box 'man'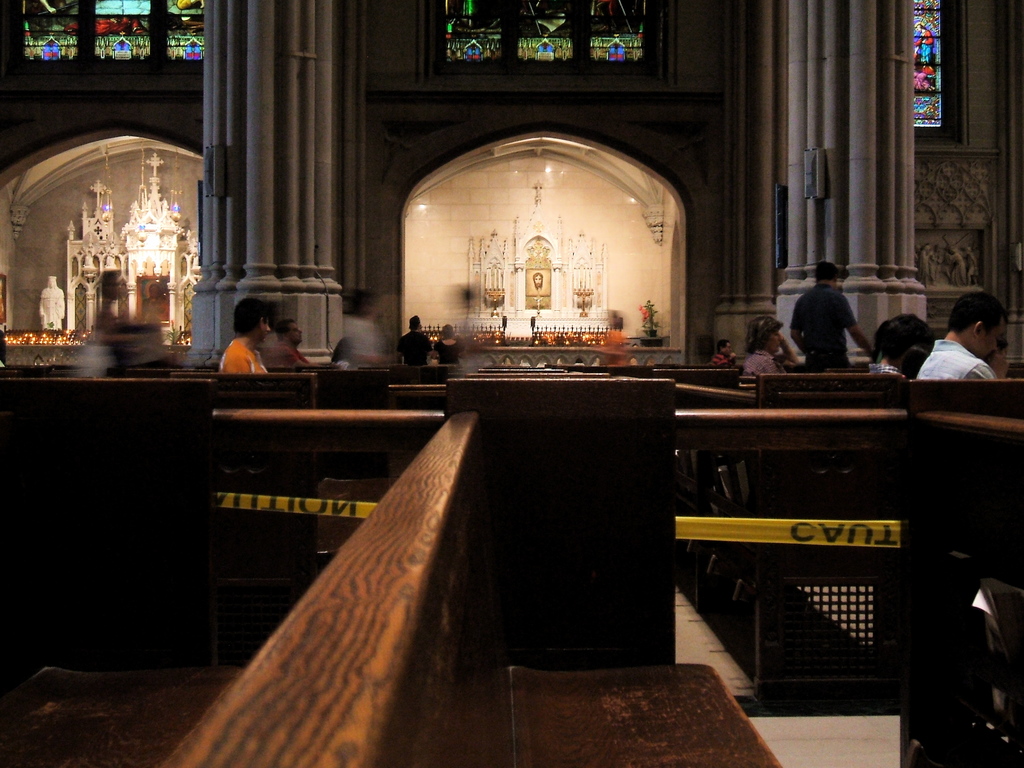
Rect(403, 311, 435, 371)
